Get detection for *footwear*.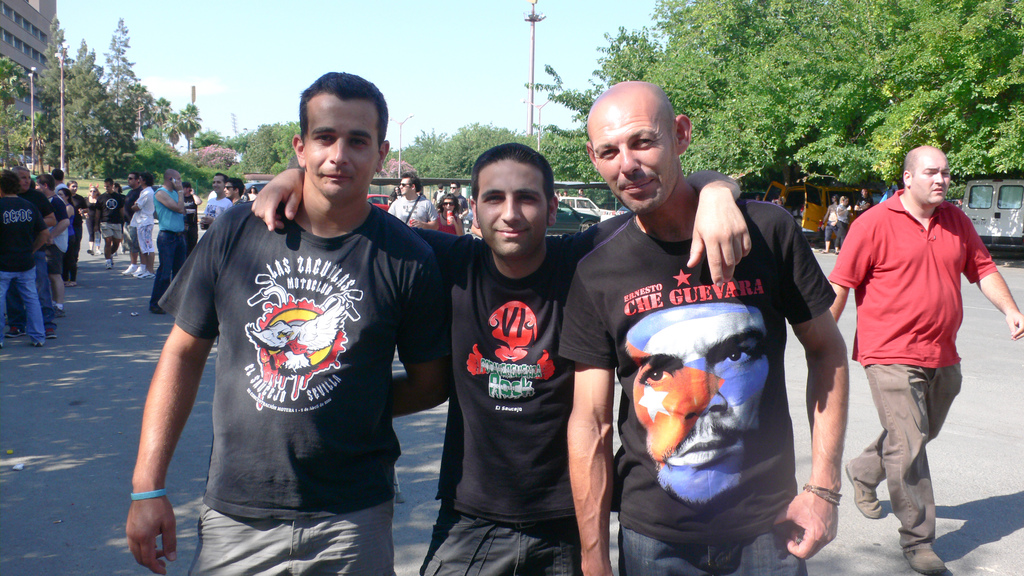
Detection: (848,462,887,518).
